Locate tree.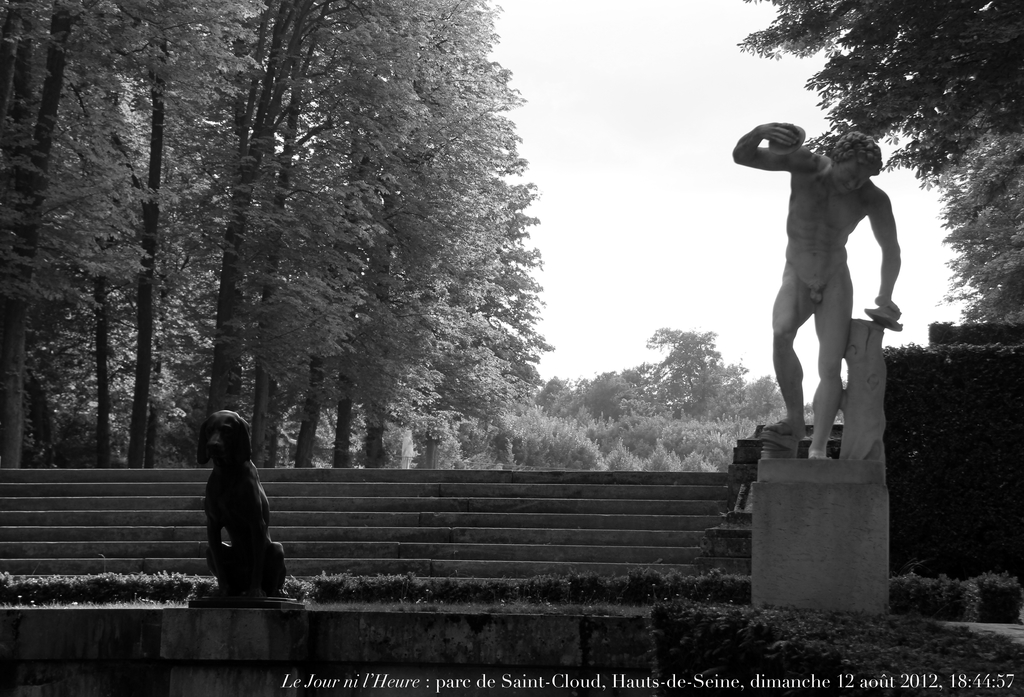
Bounding box: bbox=(728, 1, 1023, 322).
